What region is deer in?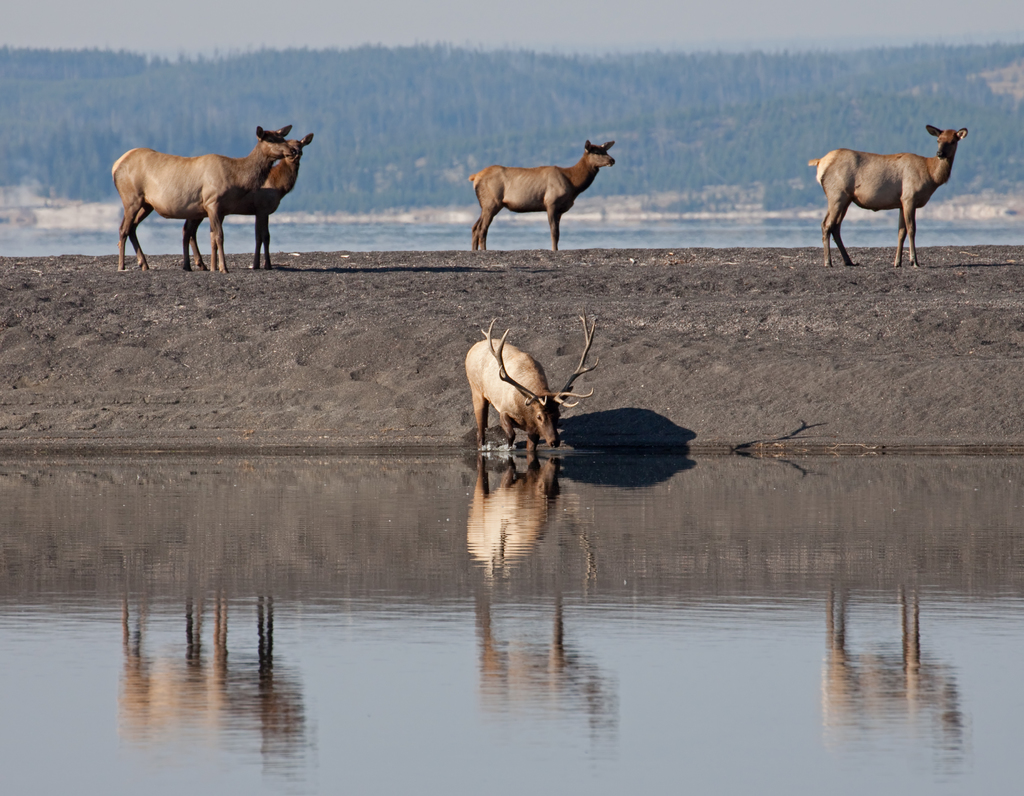
select_region(463, 307, 598, 453).
